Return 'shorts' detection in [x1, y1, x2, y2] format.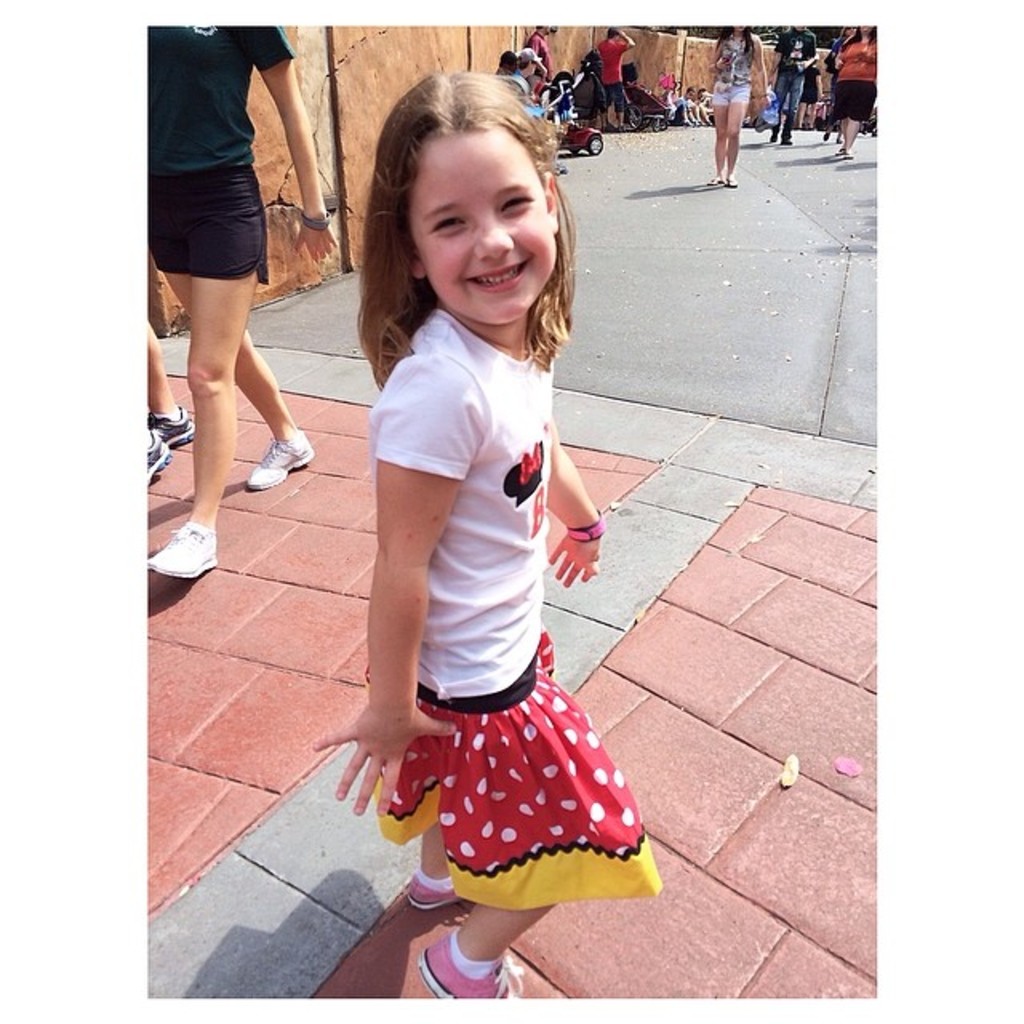
[827, 82, 877, 118].
